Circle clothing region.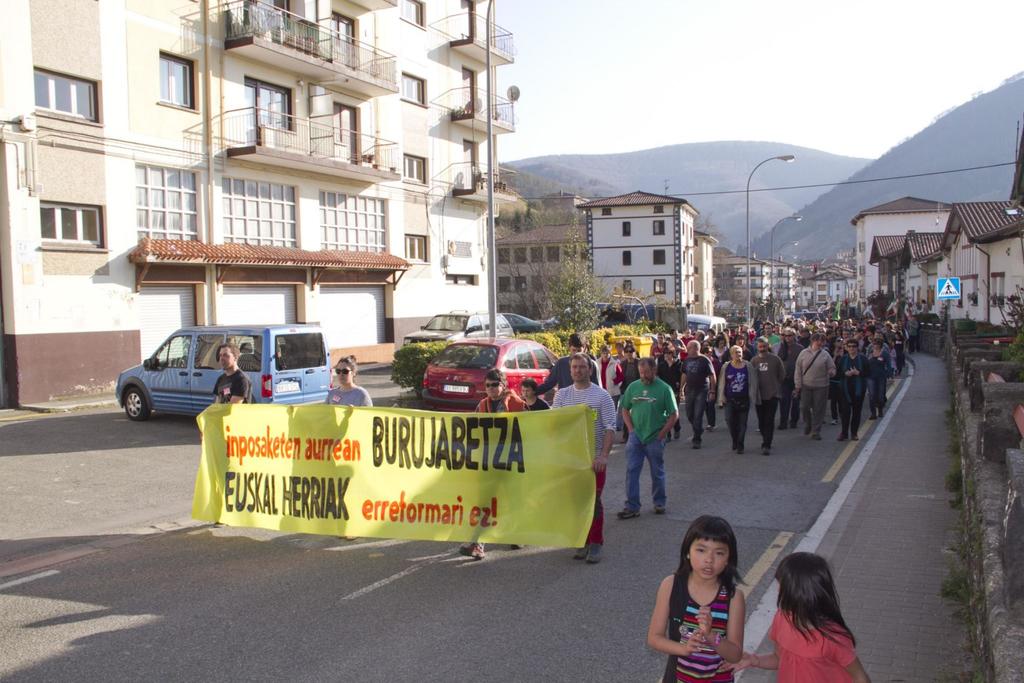
Region: 716 359 746 438.
